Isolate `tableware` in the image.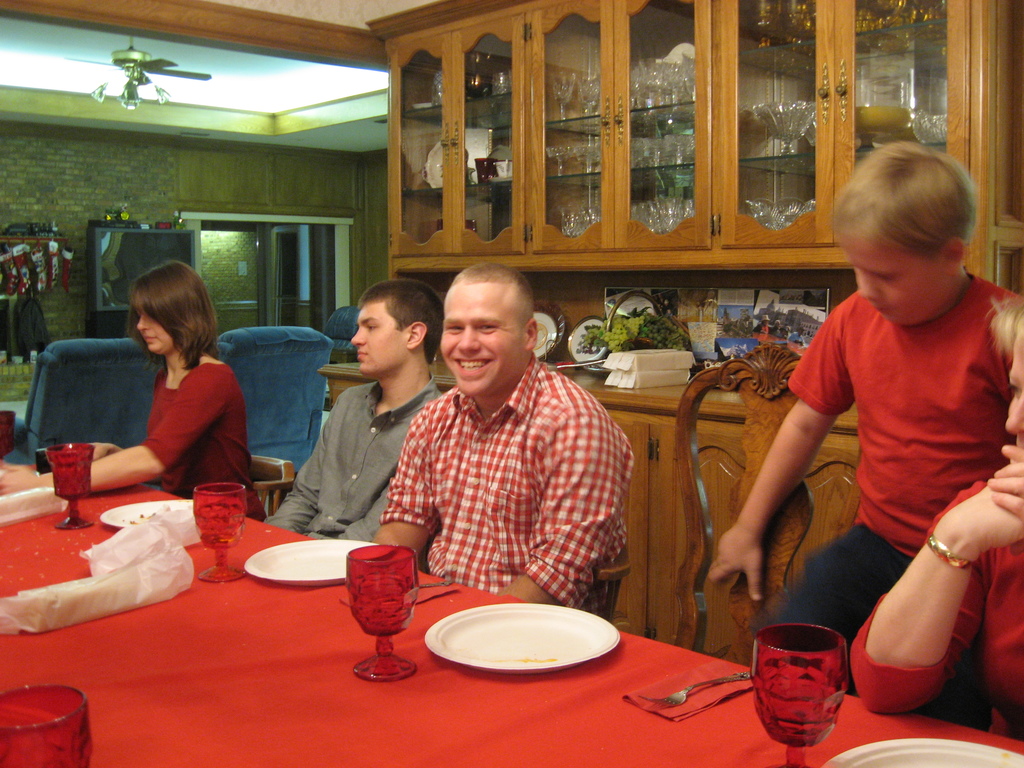
Isolated region: pyautogui.locateOnScreen(99, 495, 189, 531).
